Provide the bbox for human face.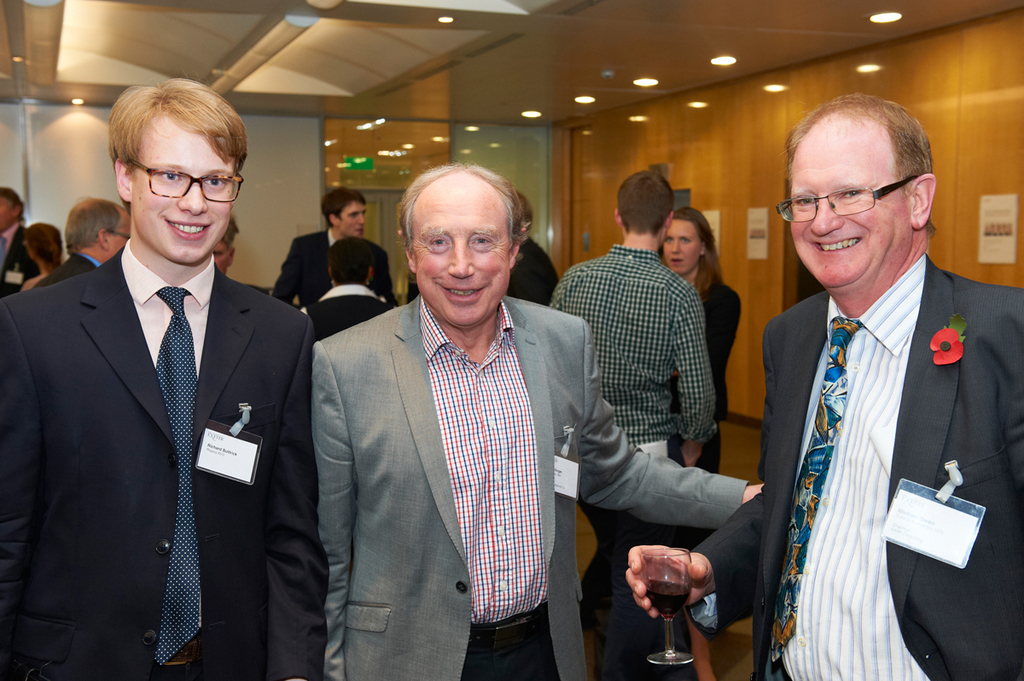
{"left": 407, "top": 187, "right": 511, "bottom": 332}.
